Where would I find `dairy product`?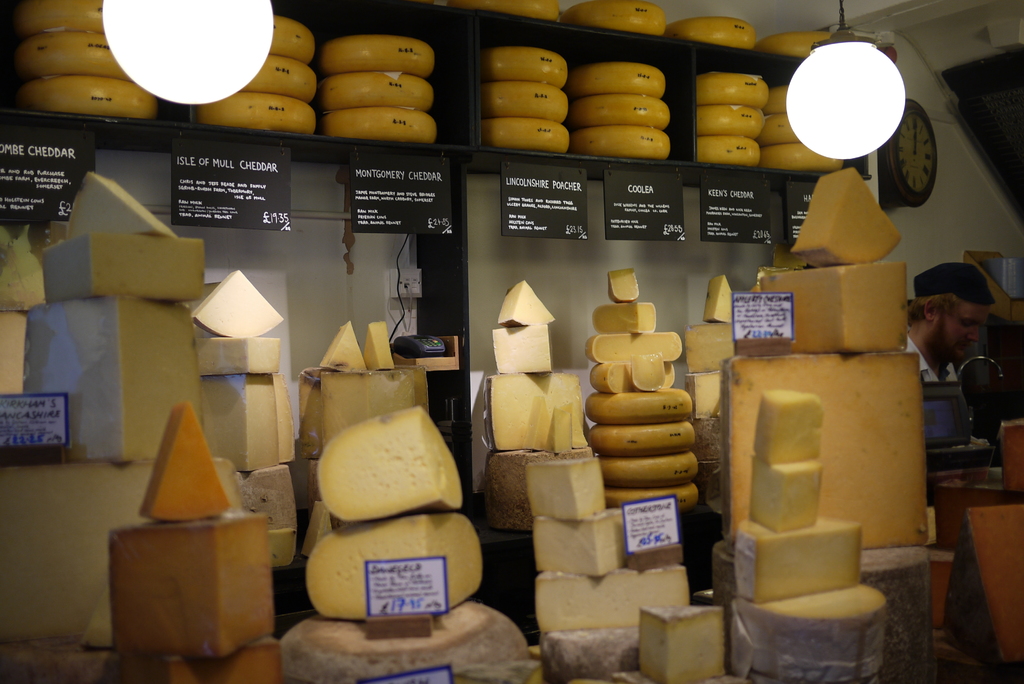
At (left=524, top=518, right=620, bottom=582).
